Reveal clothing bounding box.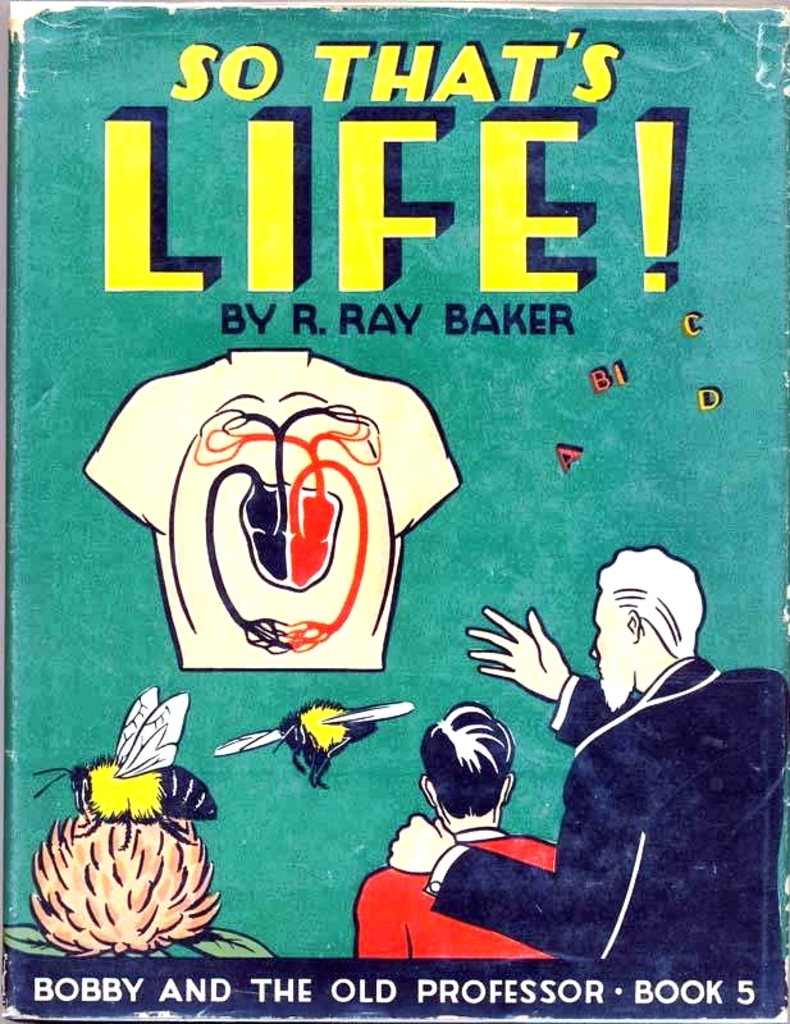
Revealed: rect(83, 346, 462, 678).
